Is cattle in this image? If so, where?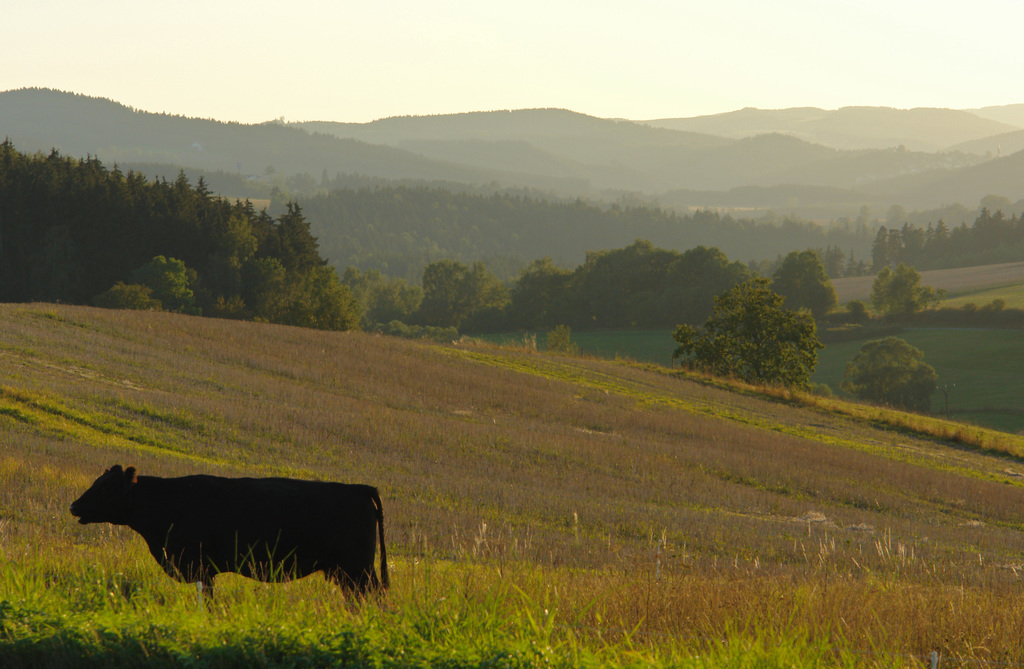
Yes, at 58 448 394 619.
